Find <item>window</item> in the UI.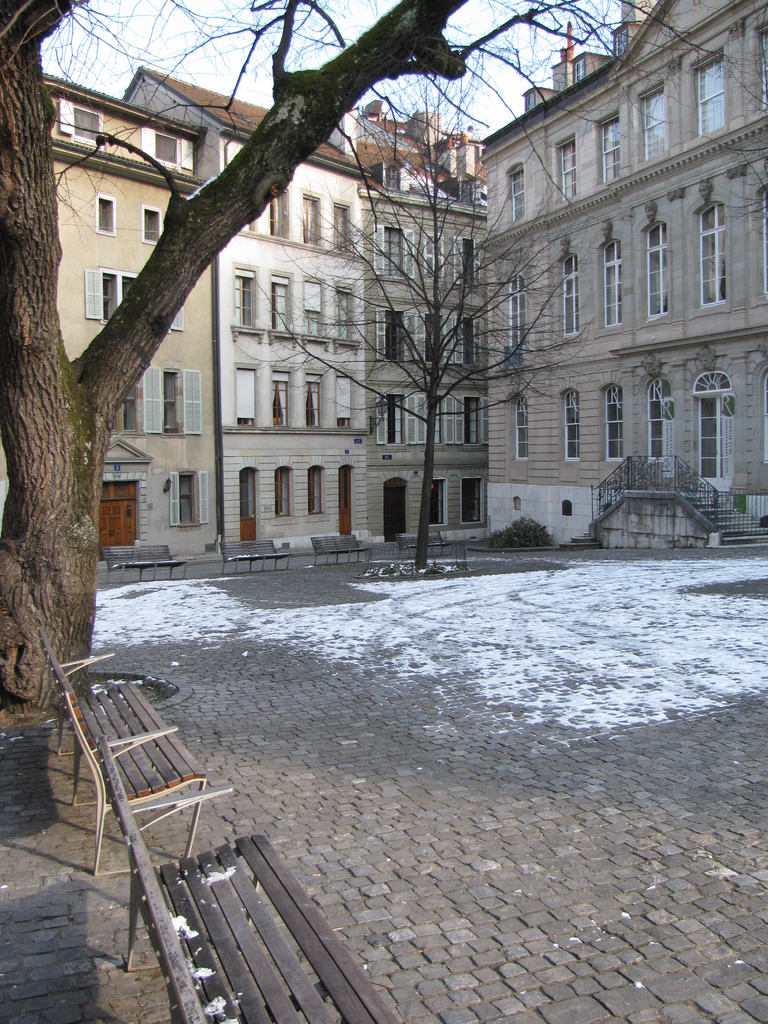
UI element at detection(562, 388, 579, 461).
